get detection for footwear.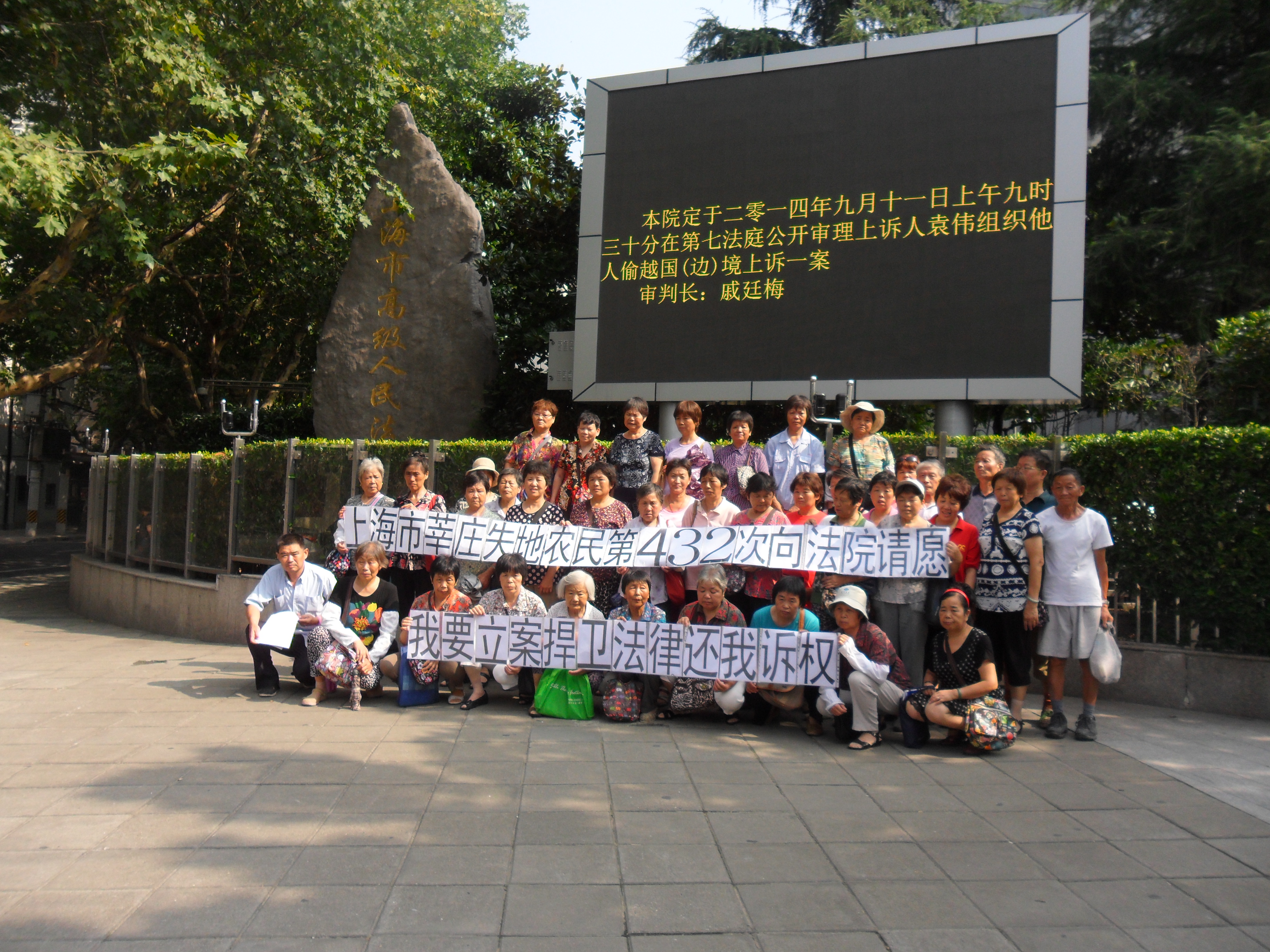
Detection: 214/209/218/214.
